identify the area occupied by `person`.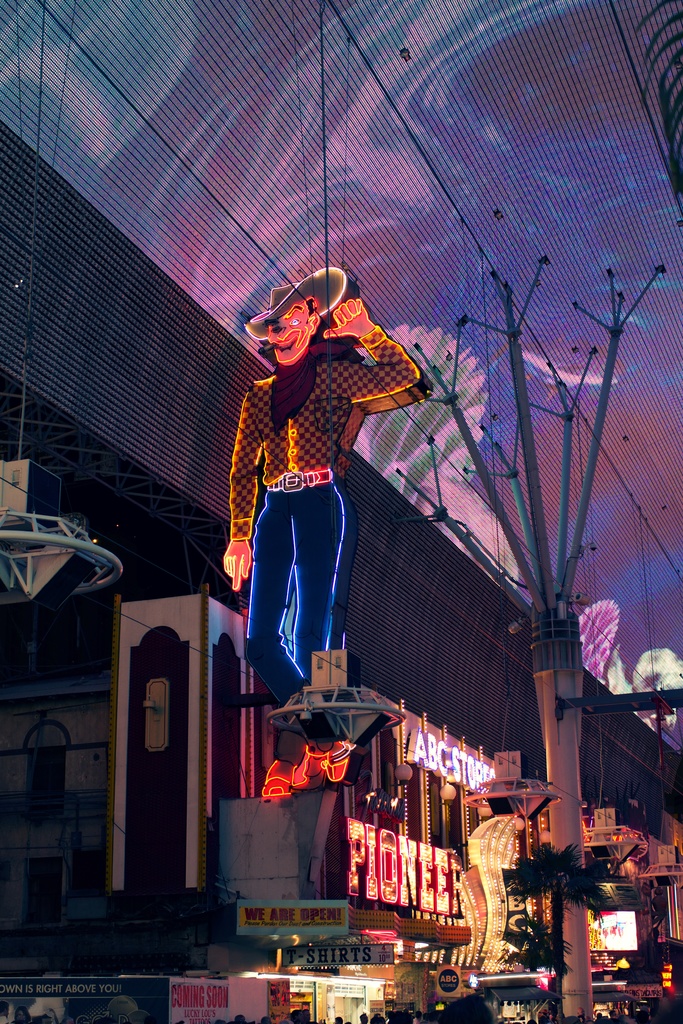
Area: 221, 248, 399, 779.
